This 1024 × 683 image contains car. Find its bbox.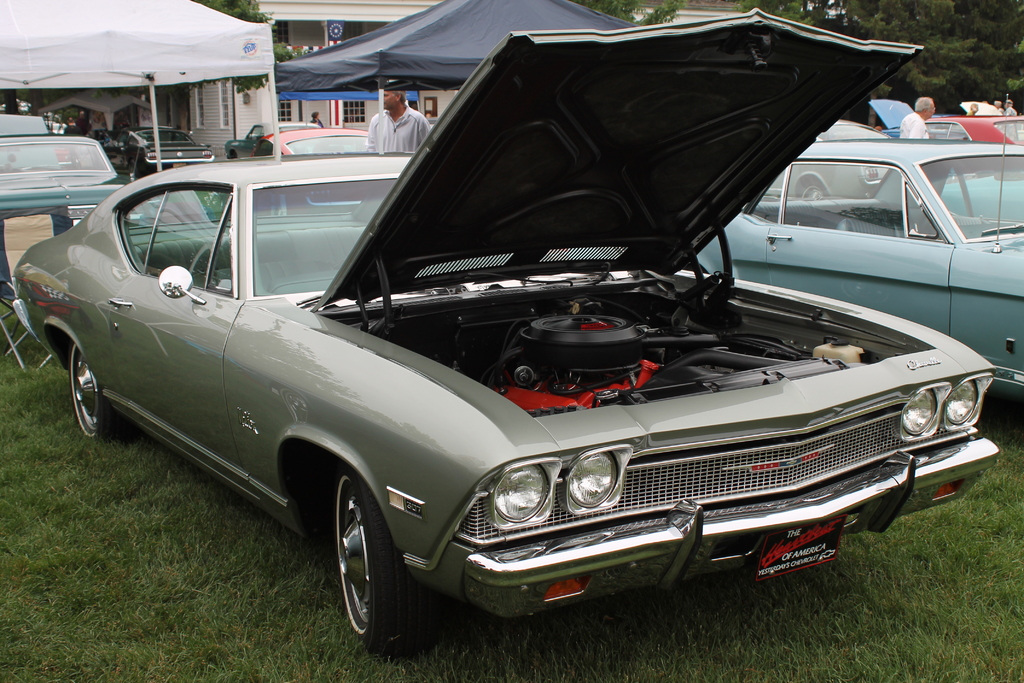
x1=95 y1=130 x2=208 y2=175.
